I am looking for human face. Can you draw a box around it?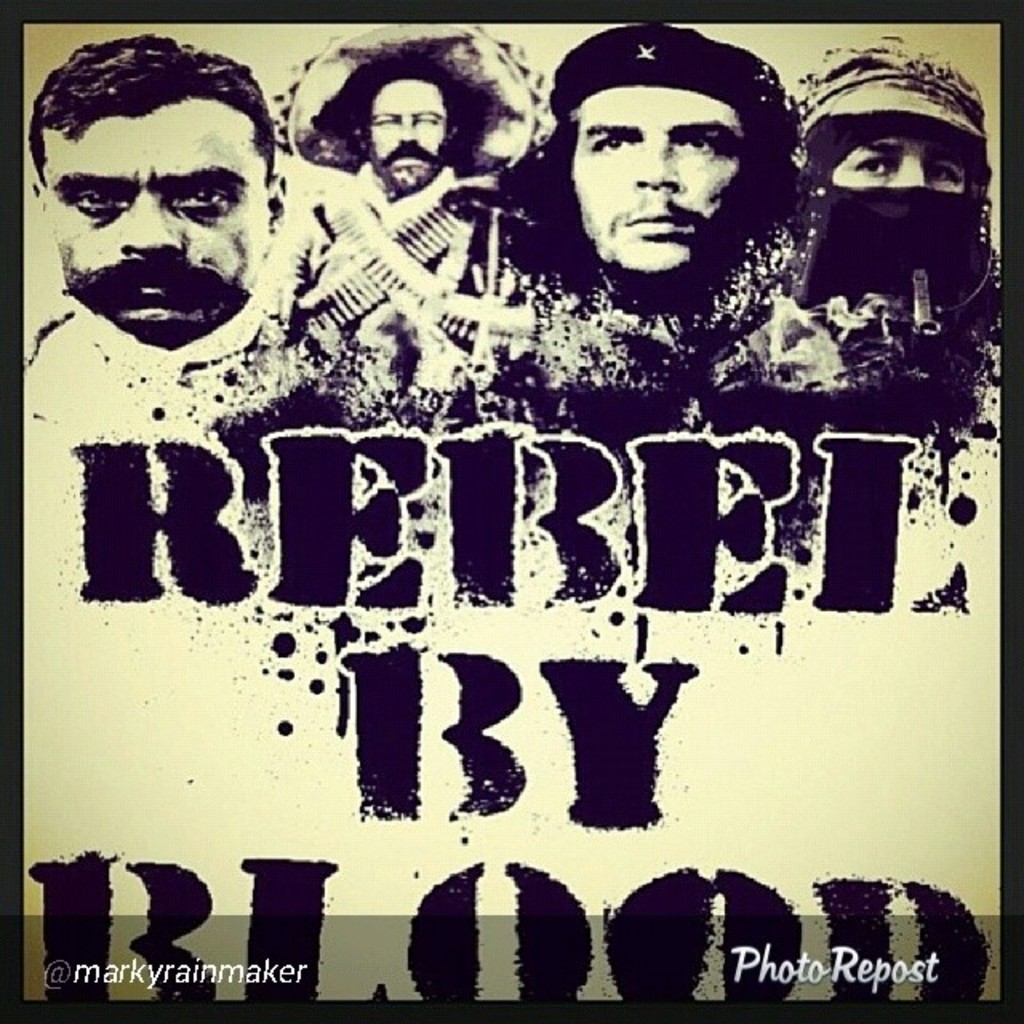
Sure, the bounding box is 568 82 744 270.
